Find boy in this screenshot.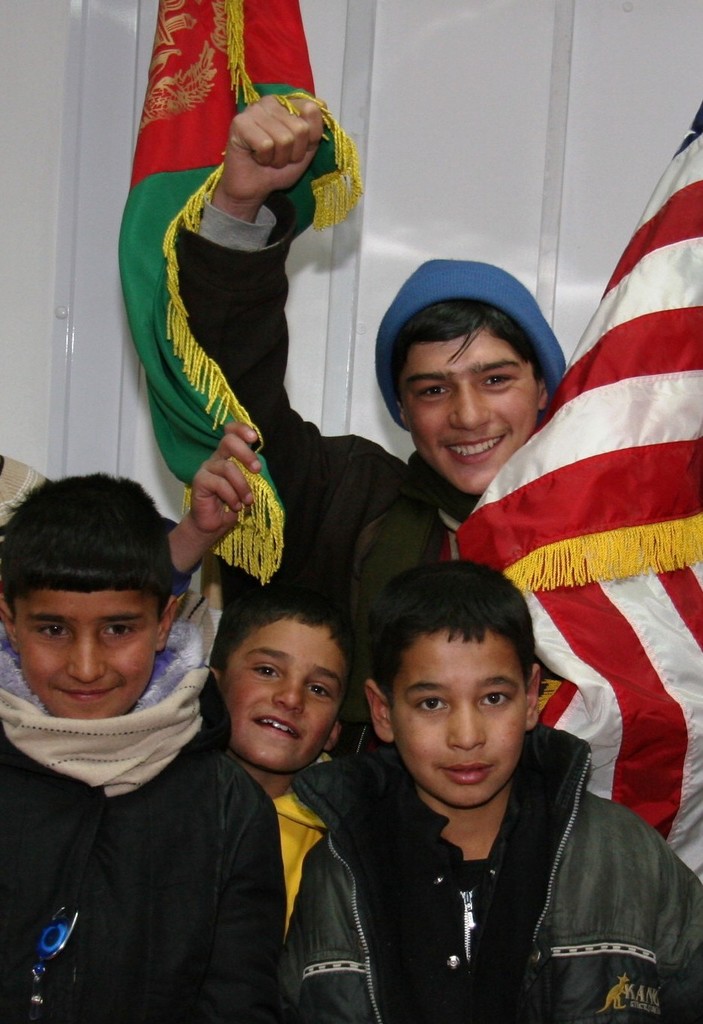
The bounding box for boy is (290, 558, 702, 1023).
